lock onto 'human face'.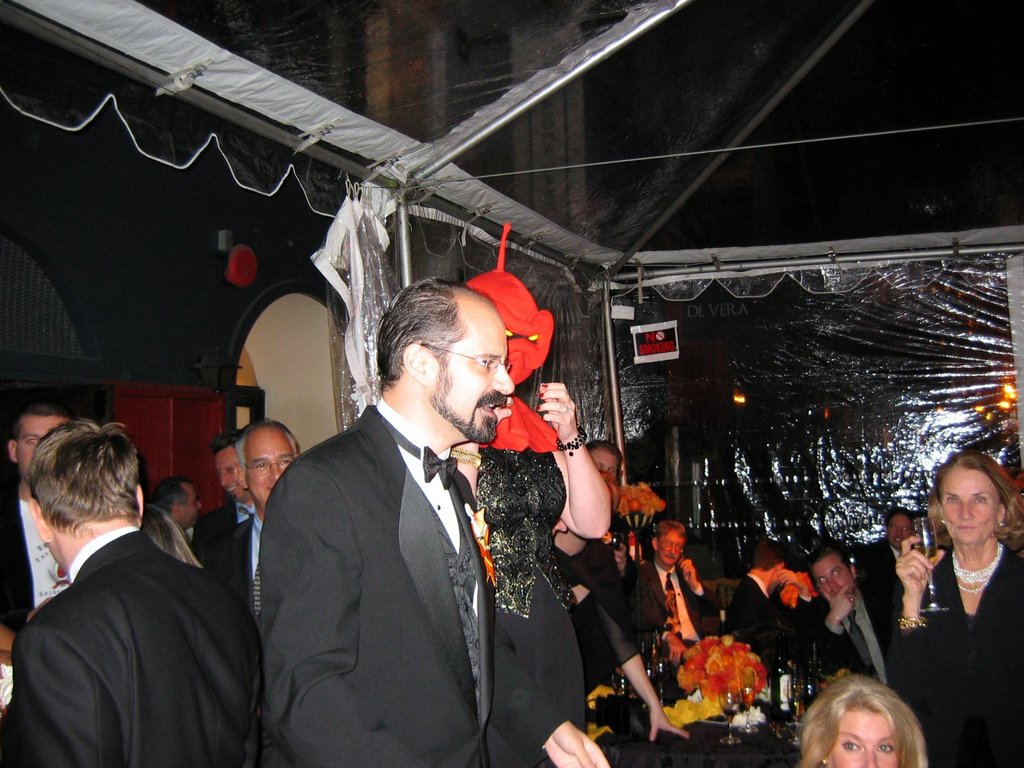
Locked: <region>654, 526, 686, 572</region>.
